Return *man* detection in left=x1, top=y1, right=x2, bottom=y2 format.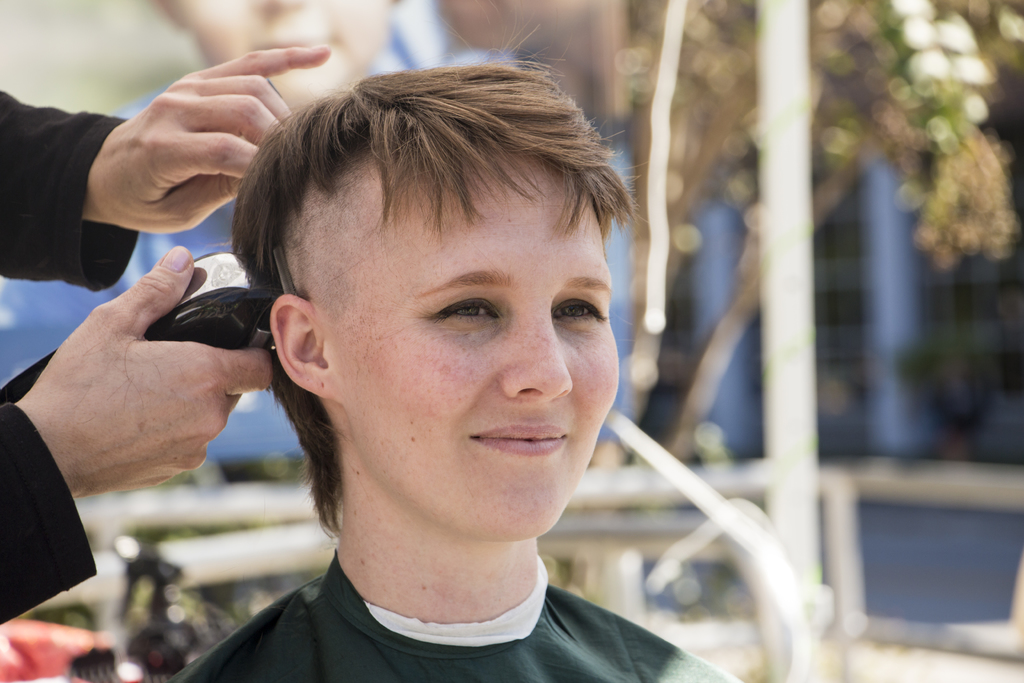
left=164, top=61, right=739, bottom=682.
